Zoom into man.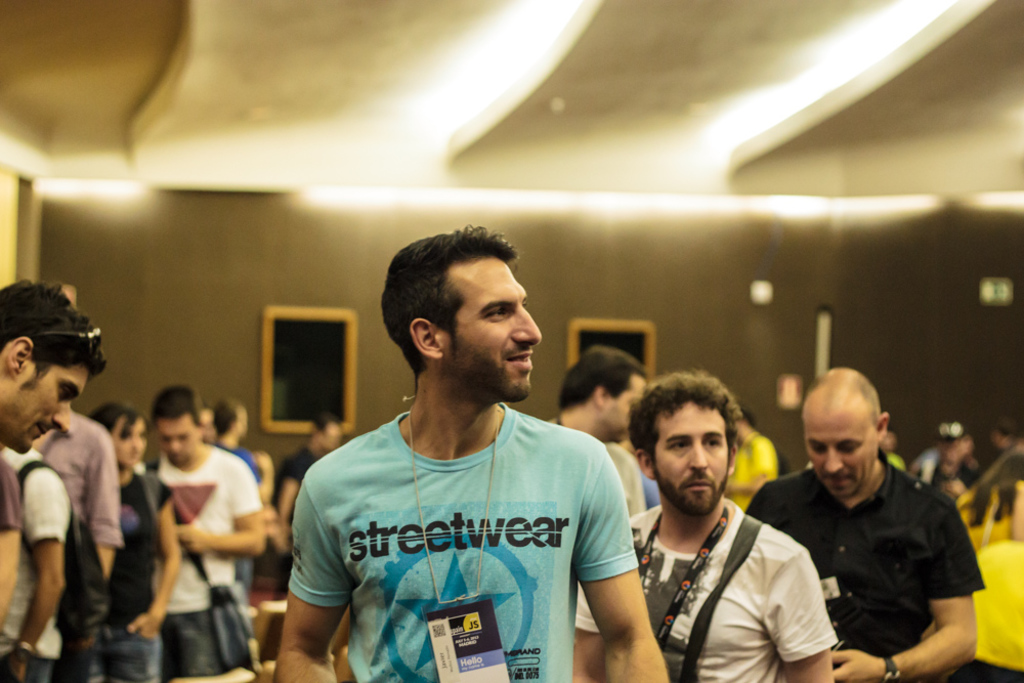
Zoom target: (x1=0, y1=442, x2=74, y2=682).
